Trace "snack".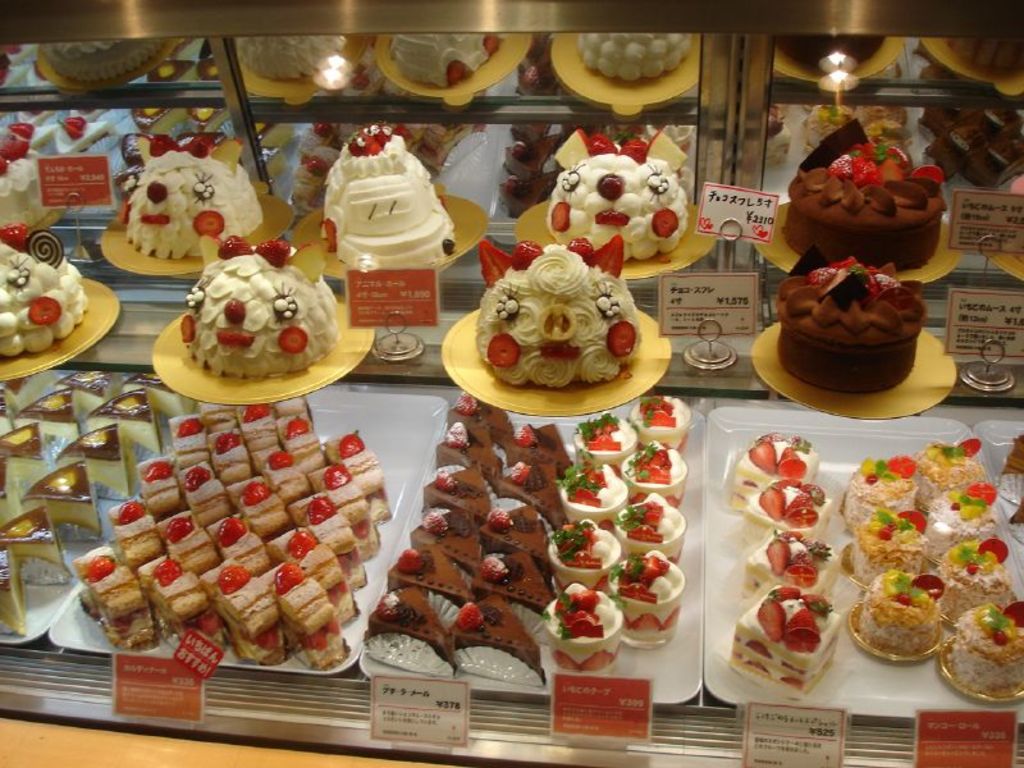
Traced to left=777, top=257, right=932, bottom=392.
